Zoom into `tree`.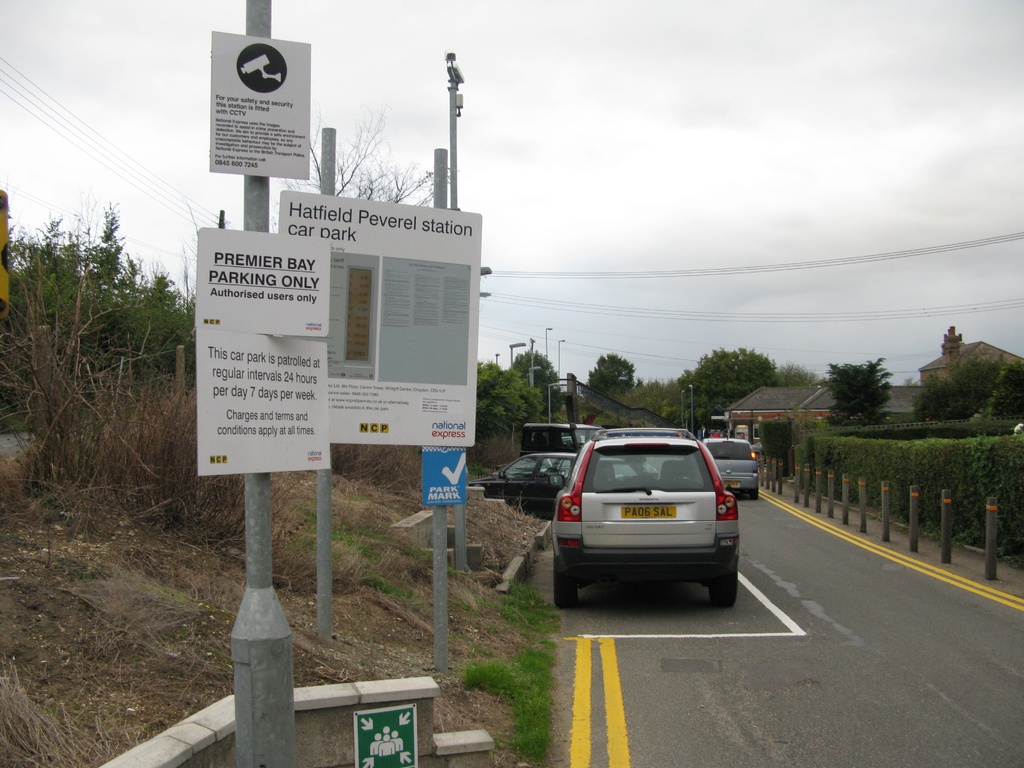
Zoom target: left=473, top=362, right=543, bottom=440.
